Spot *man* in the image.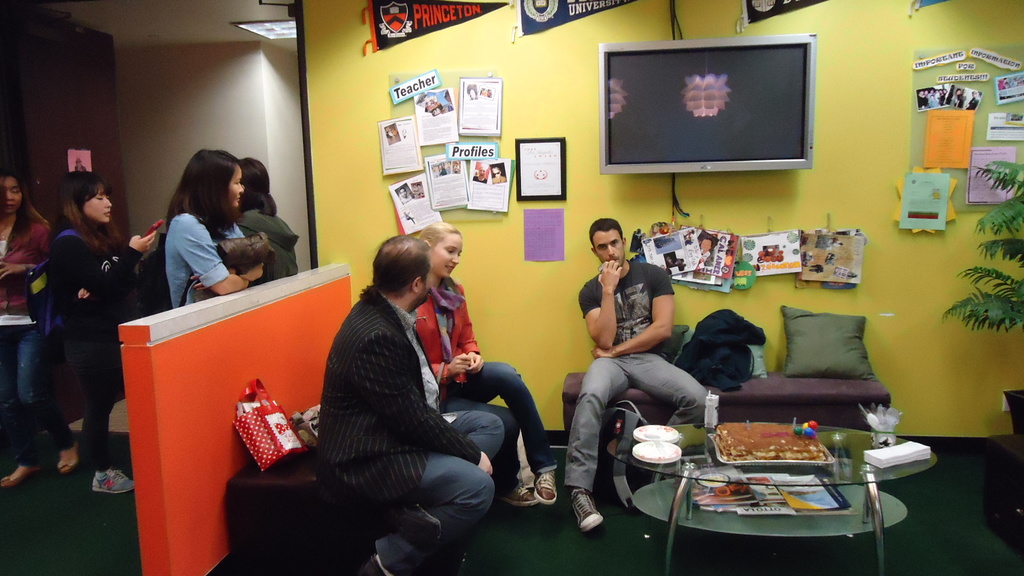
*man* found at 559/217/710/534.
